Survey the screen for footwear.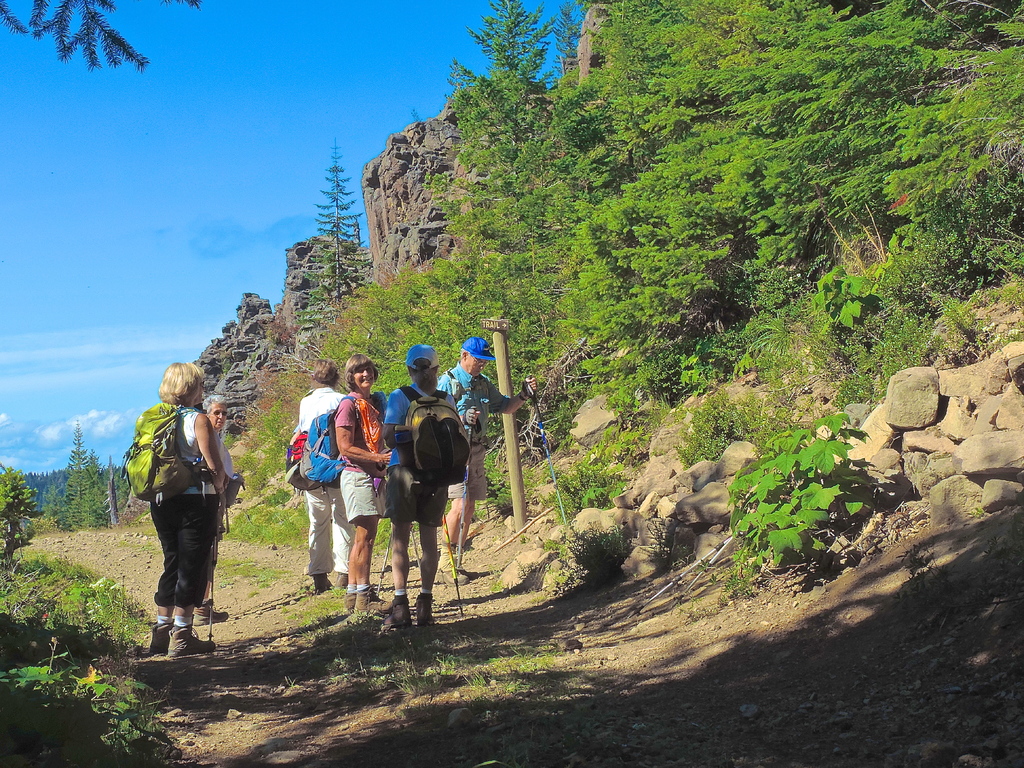
Survey found: box(164, 627, 213, 654).
